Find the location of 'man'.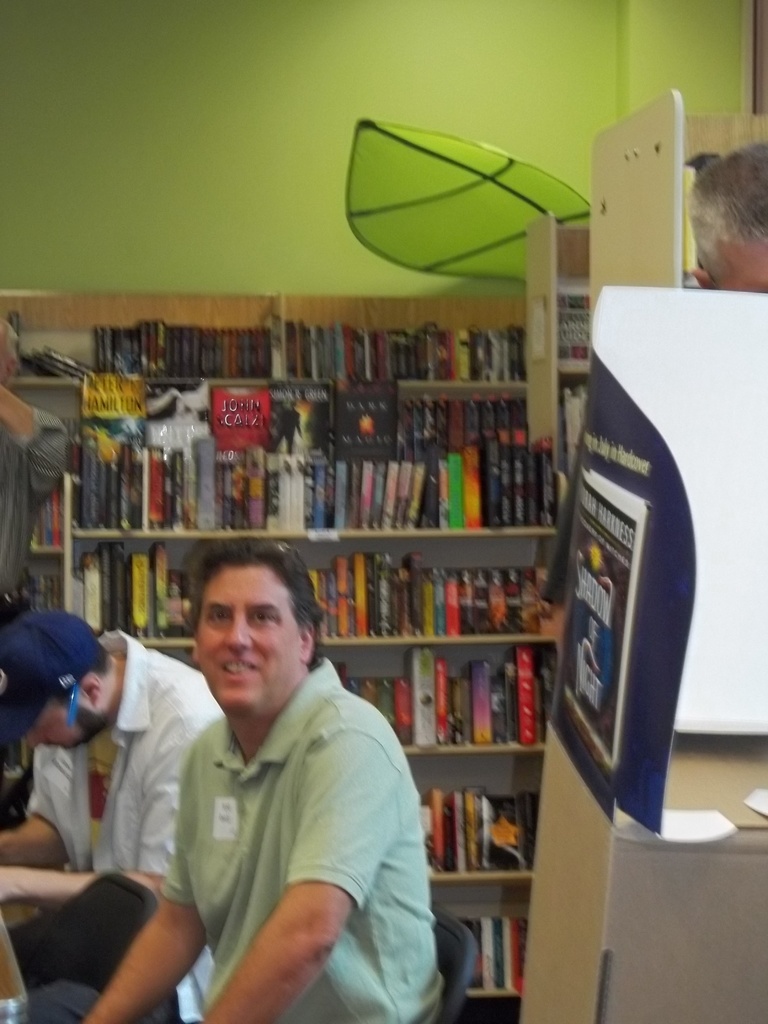
Location: Rect(125, 529, 433, 1011).
